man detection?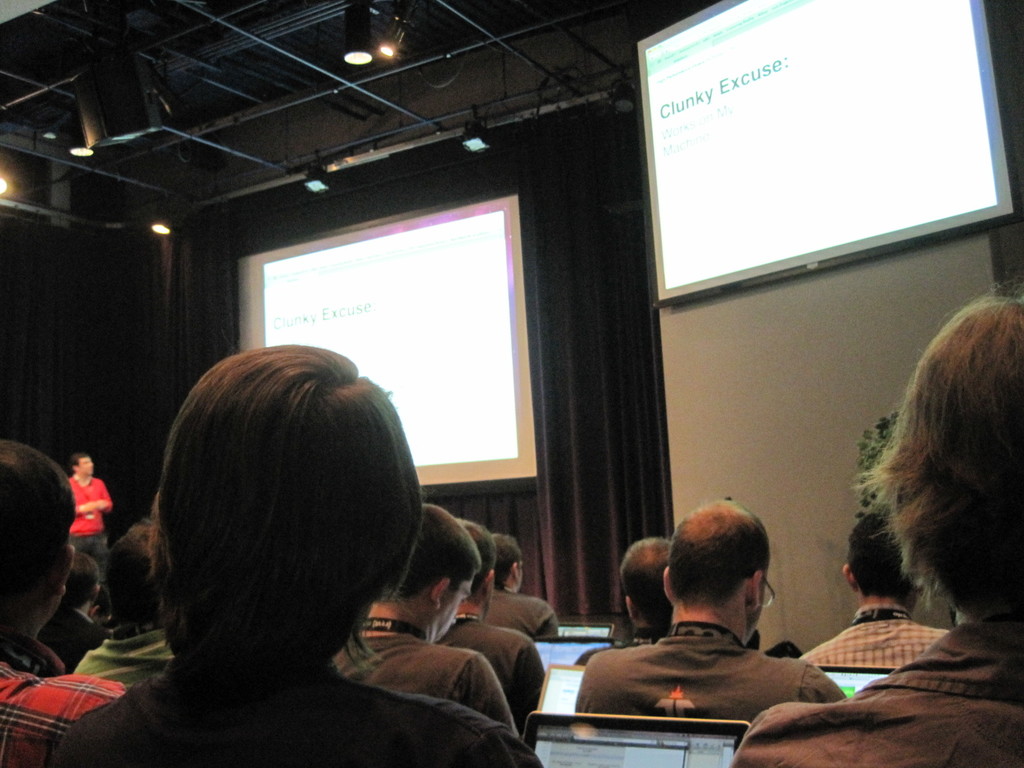
[723,294,1023,767]
